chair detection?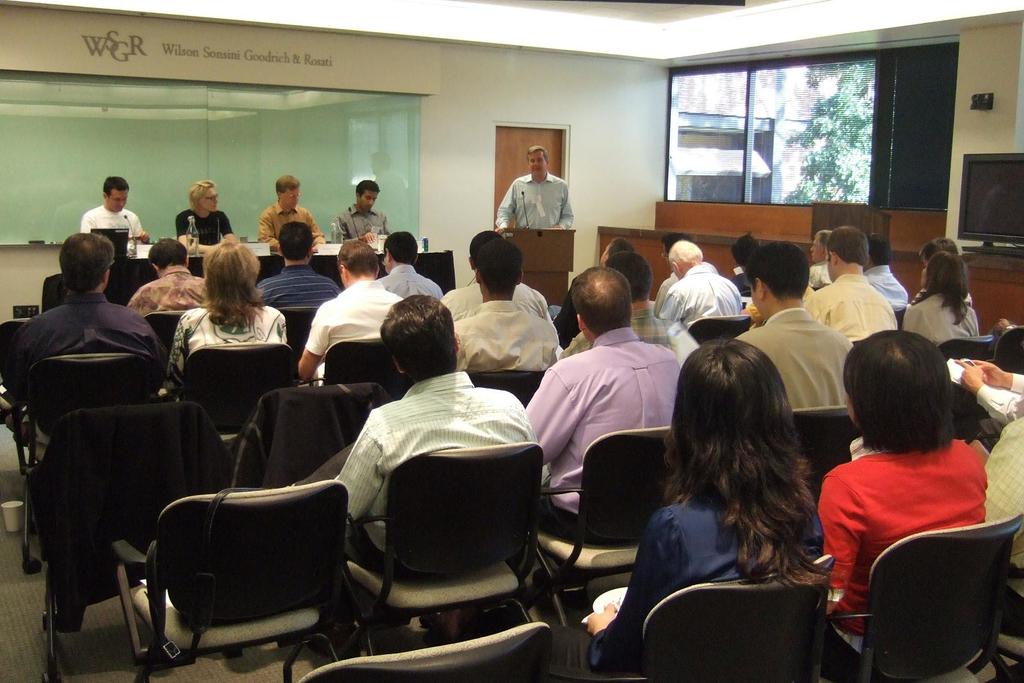
465 371 552 408
